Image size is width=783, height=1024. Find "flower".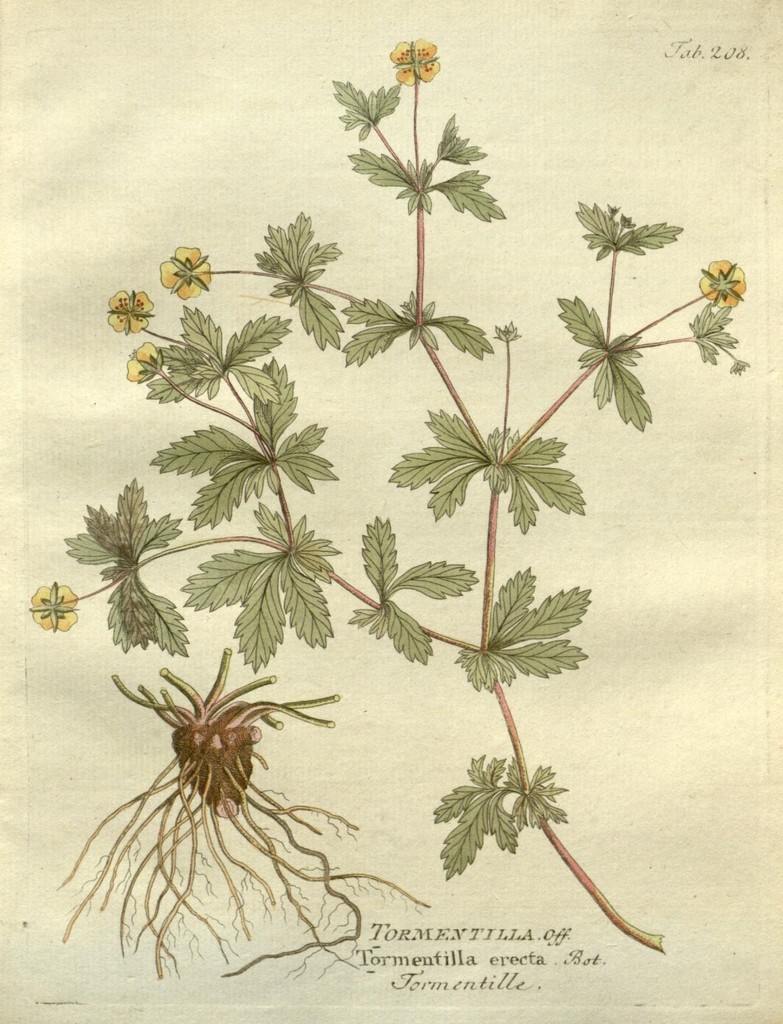
(127, 346, 162, 378).
